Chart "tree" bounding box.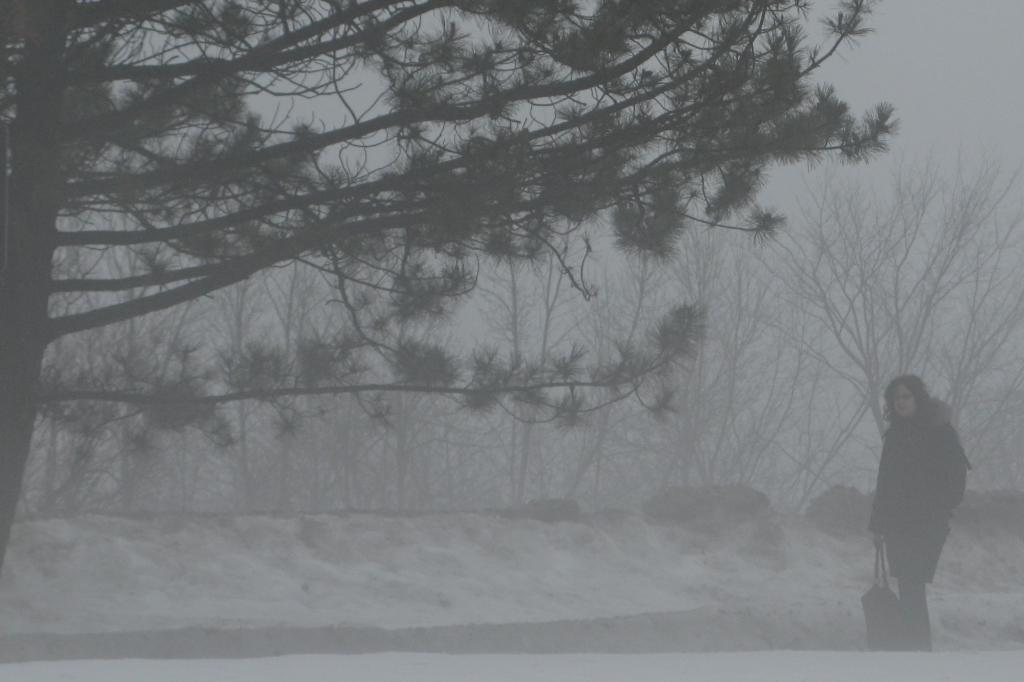
Charted: (742, 132, 1023, 442).
